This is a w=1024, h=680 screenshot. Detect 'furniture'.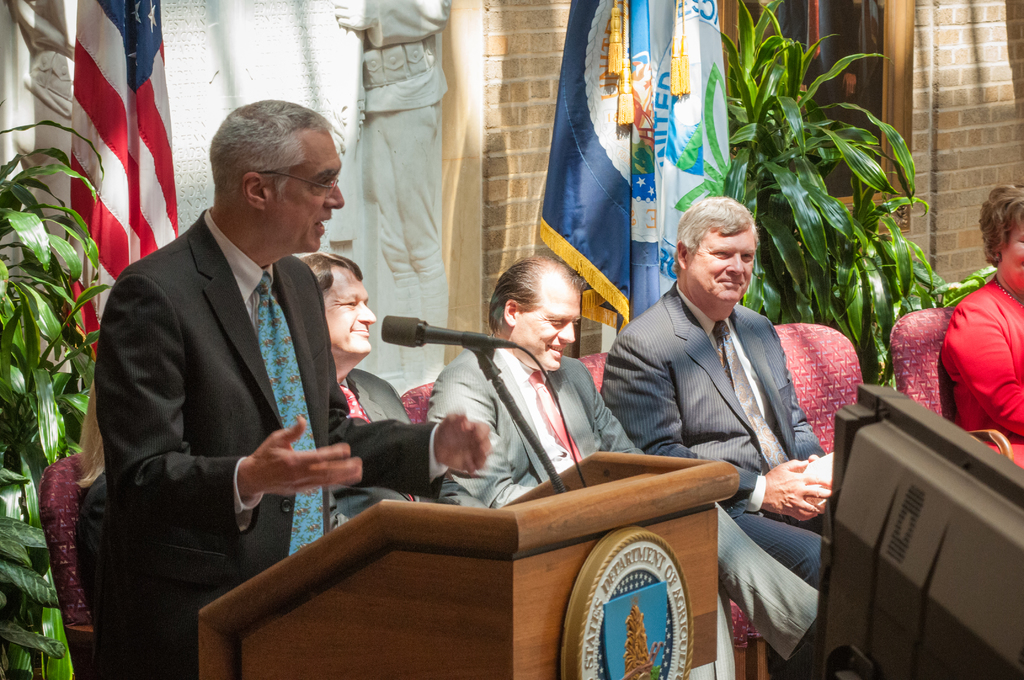
box=[576, 352, 769, 679].
